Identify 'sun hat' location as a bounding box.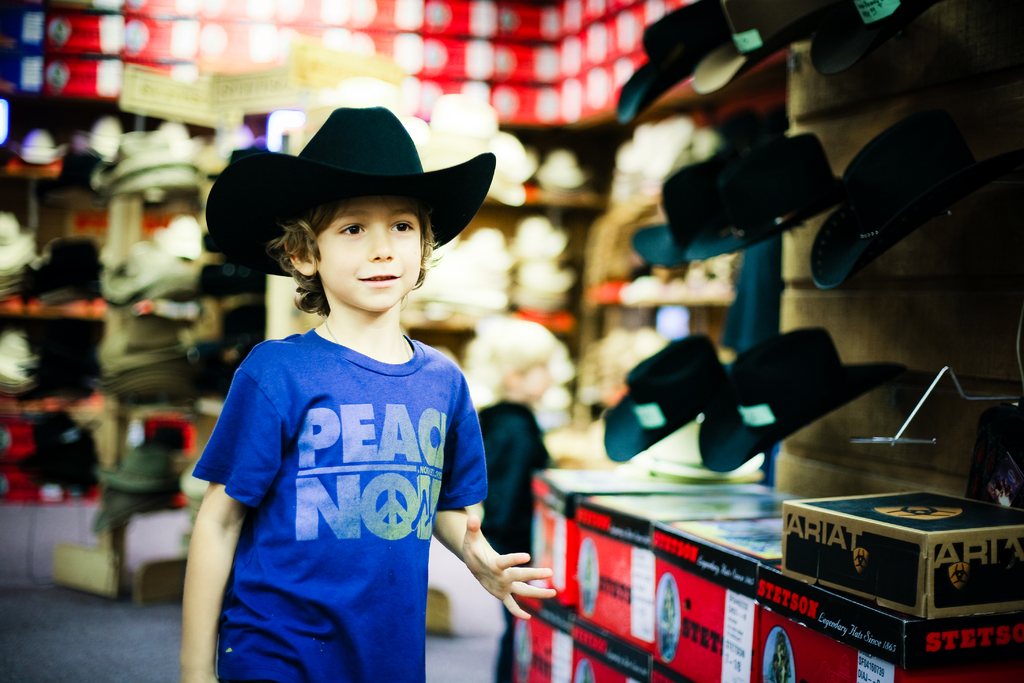
[685, 115, 847, 255].
